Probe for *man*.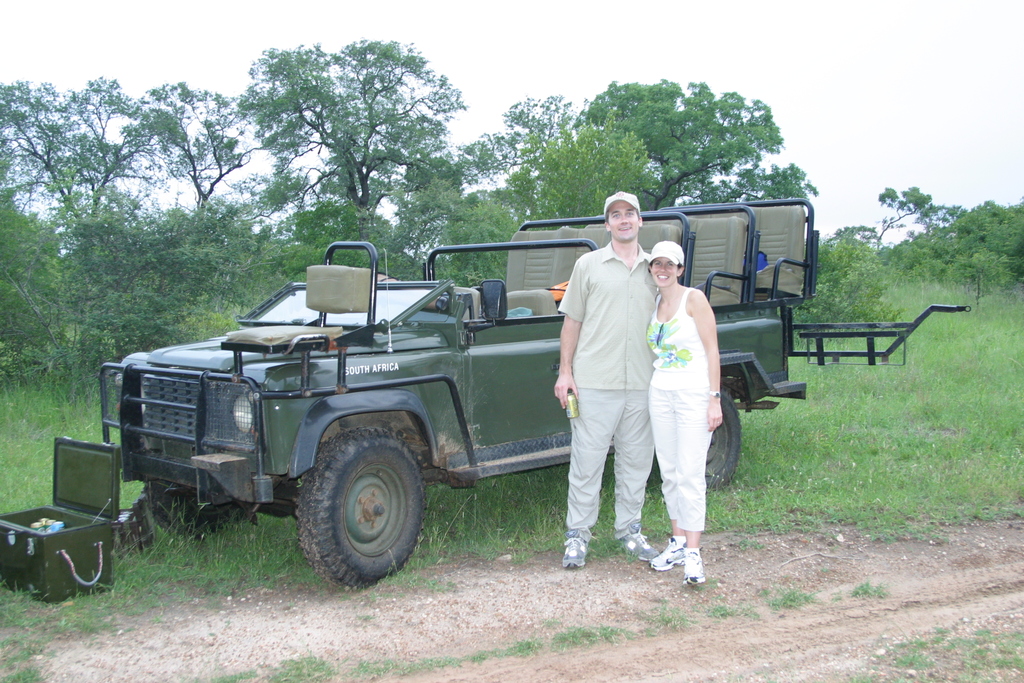
Probe result: (554, 193, 687, 573).
